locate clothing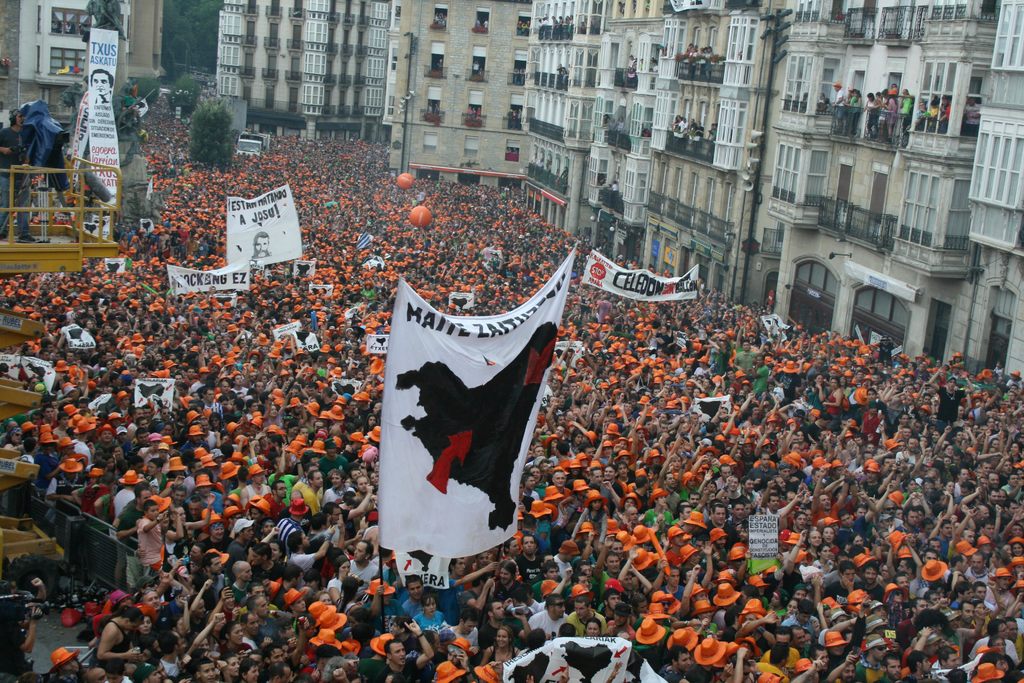
crop(559, 557, 570, 582)
